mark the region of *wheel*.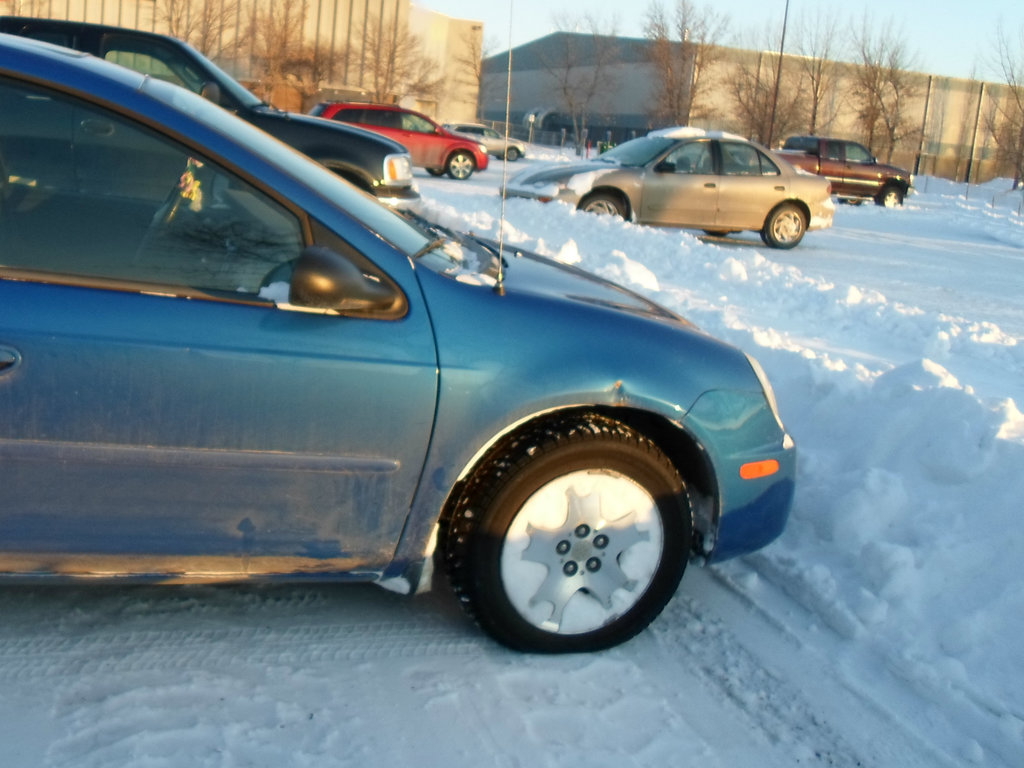
Region: {"x1": 705, "y1": 230, "x2": 726, "y2": 239}.
